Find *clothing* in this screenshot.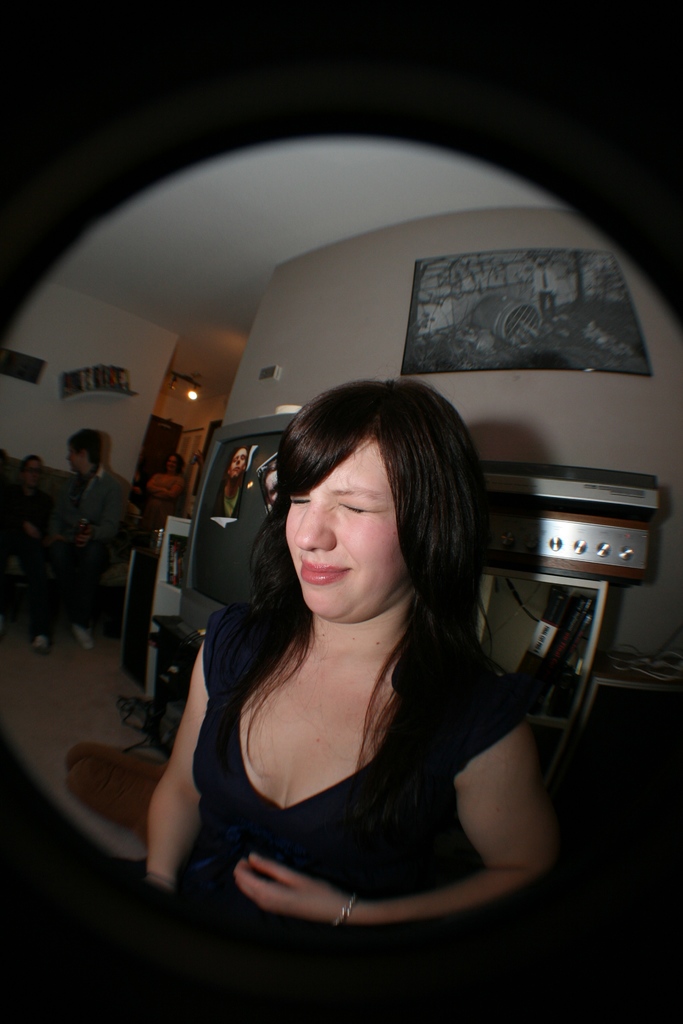
The bounding box for *clothing* is (left=154, top=577, right=561, bottom=938).
